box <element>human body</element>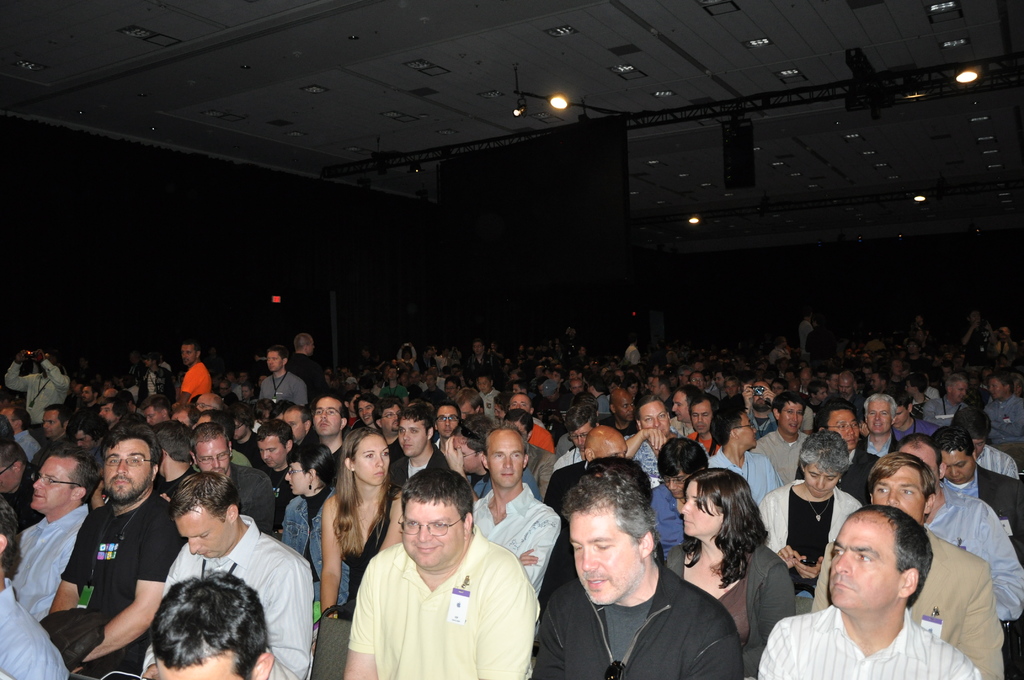
l=529, t=458, r=748, b=679
